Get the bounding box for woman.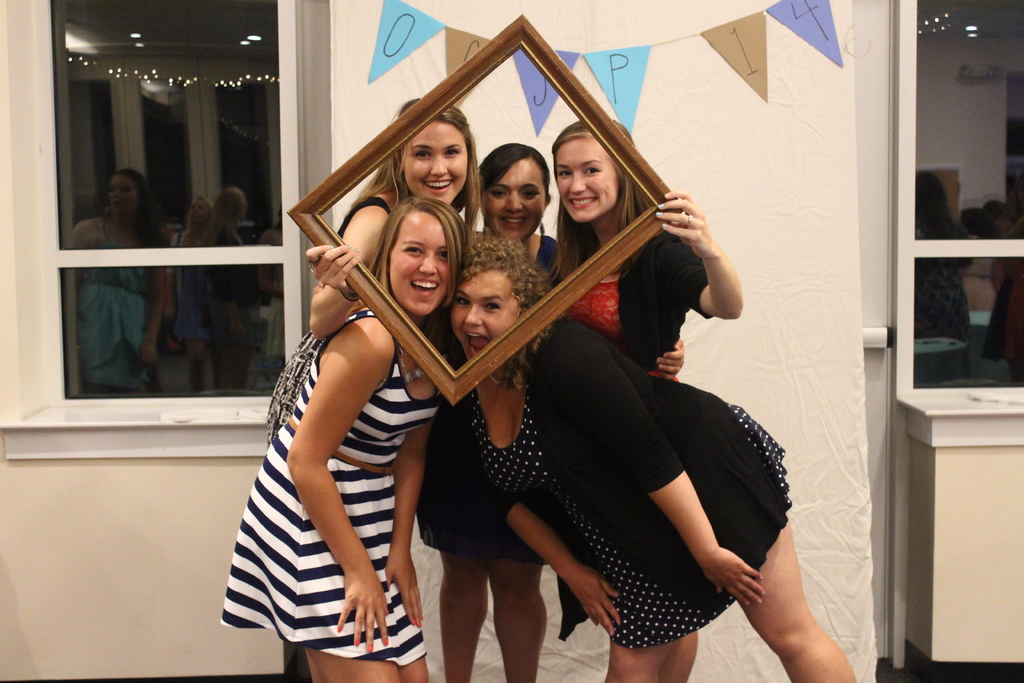
[374, 145, 686, 682].
